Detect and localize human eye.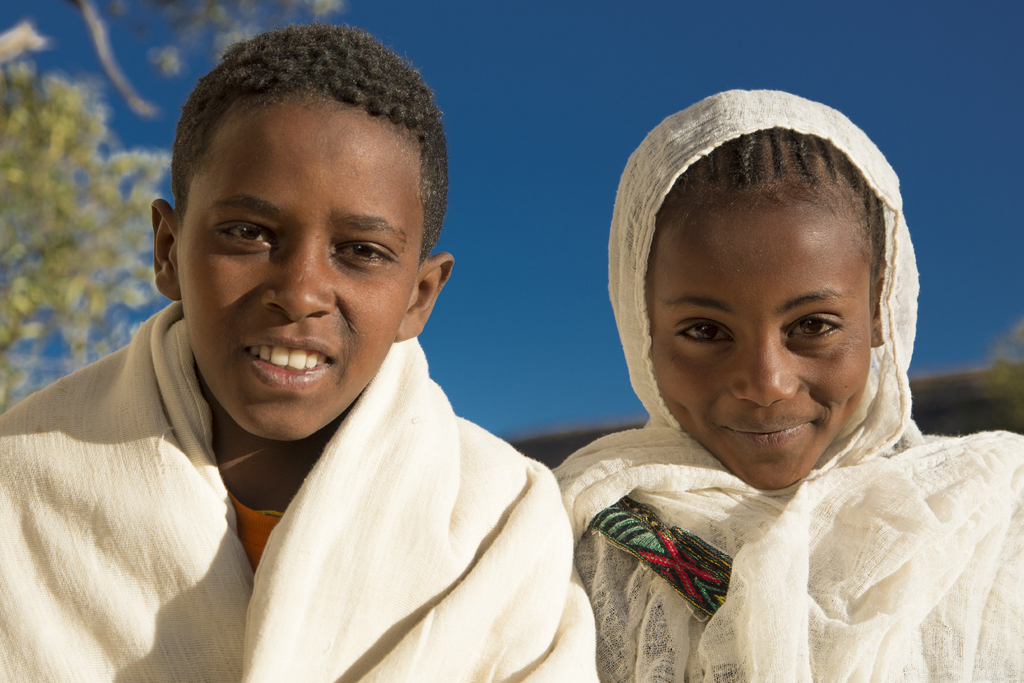
Localized at (left=334, top=239, right=393, bottom=265).
